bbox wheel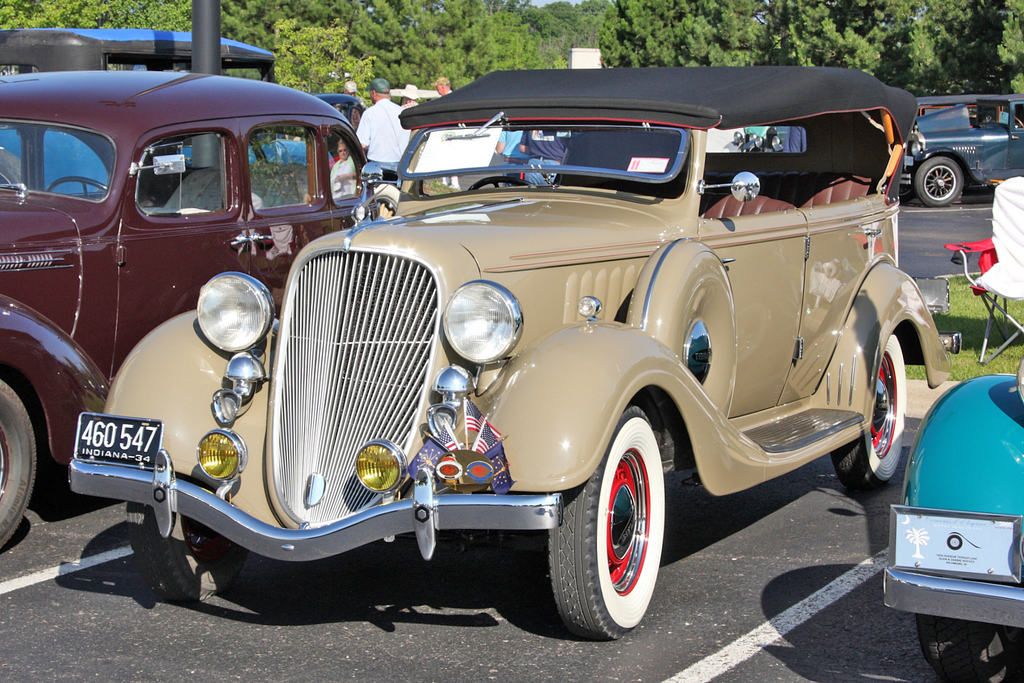
[left=374, top=182, right=399, bottom=218]
